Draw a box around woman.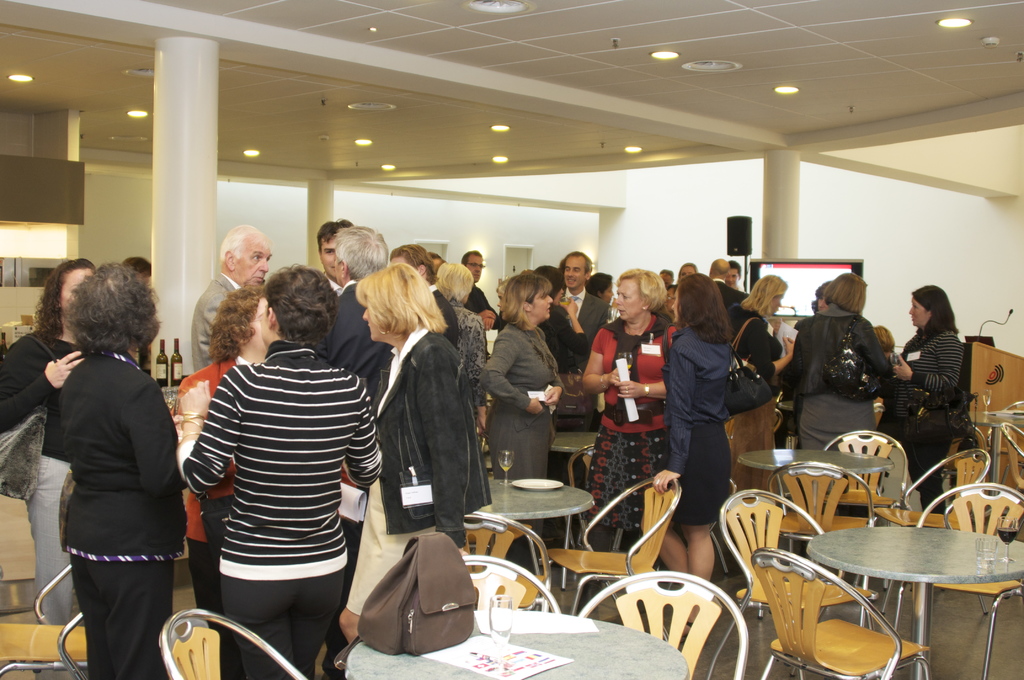
(863, 284, 965, 512).
